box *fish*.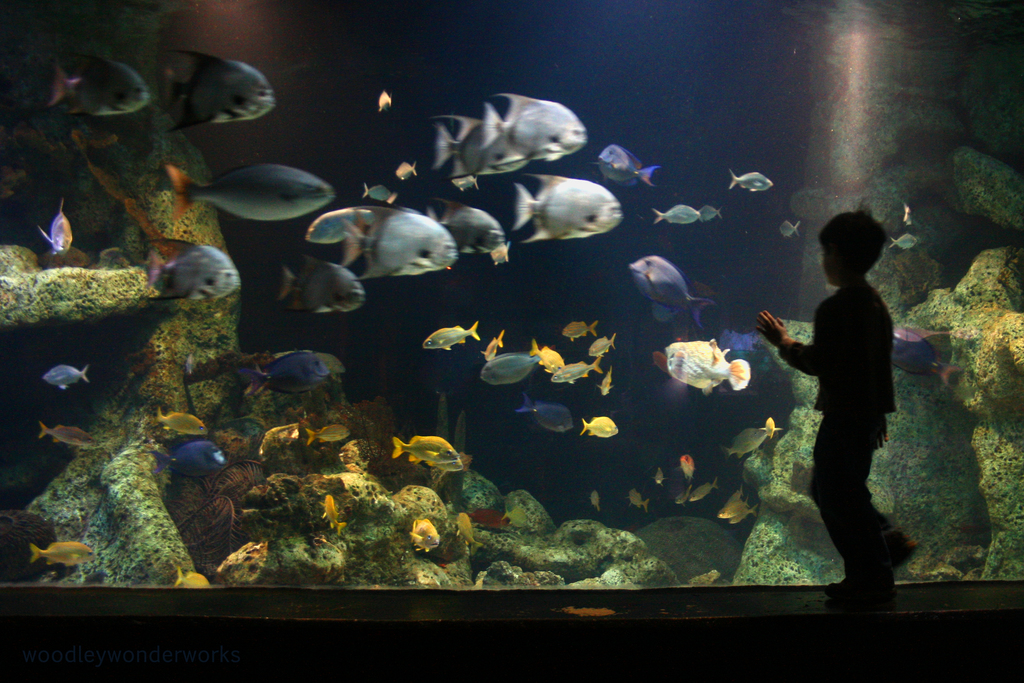
{"left": 590, "top": 492, "right": 602, "bottom": 512}.
